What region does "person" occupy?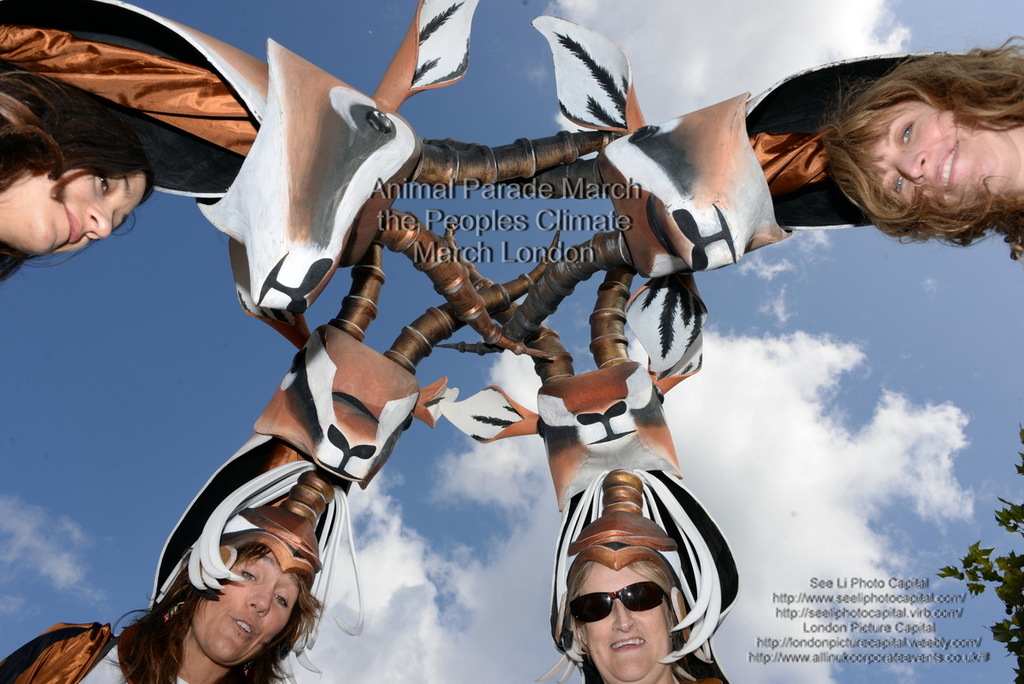
<region>534, 559, 724, 683</region>.
